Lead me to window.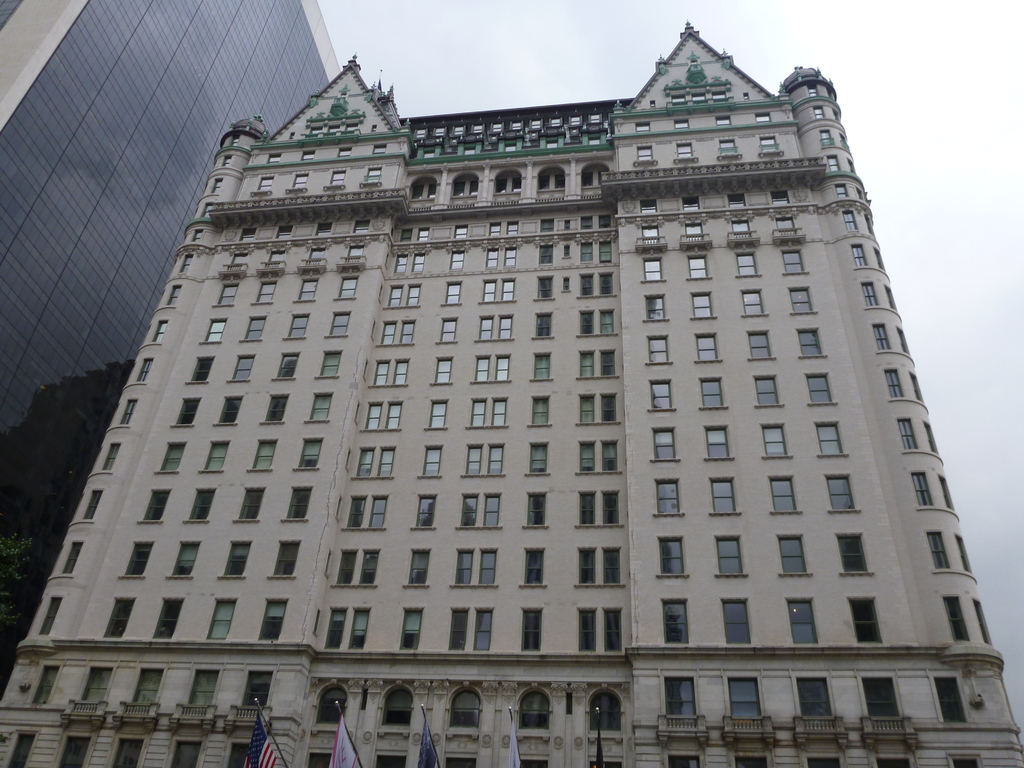
Lead to 471:605:497:653.
